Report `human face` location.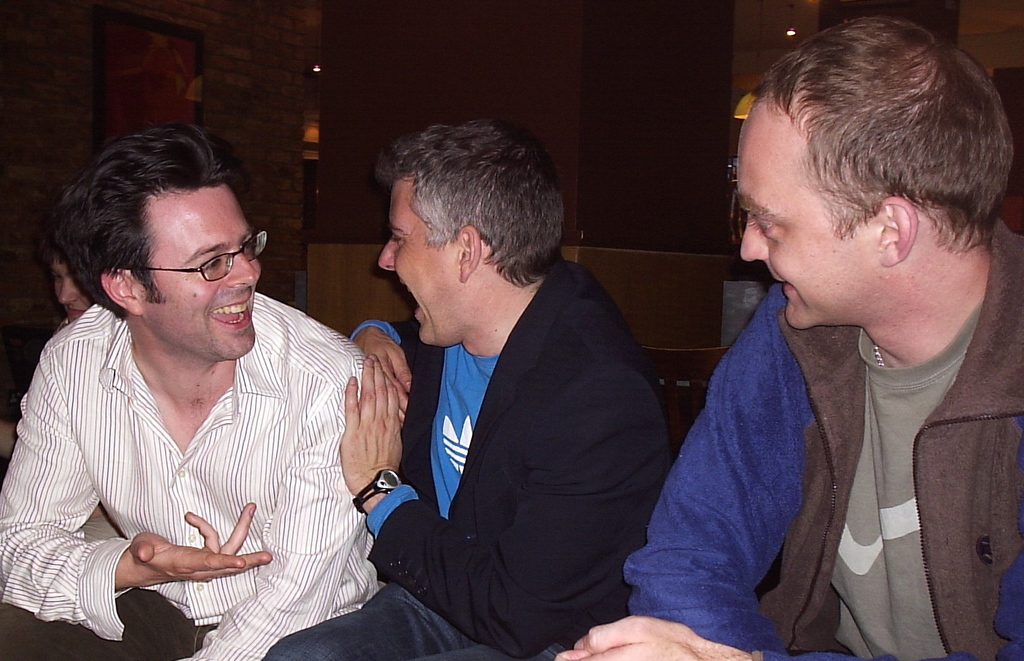
Report: [x1=120, y1=189, x2=261, y2=358].
